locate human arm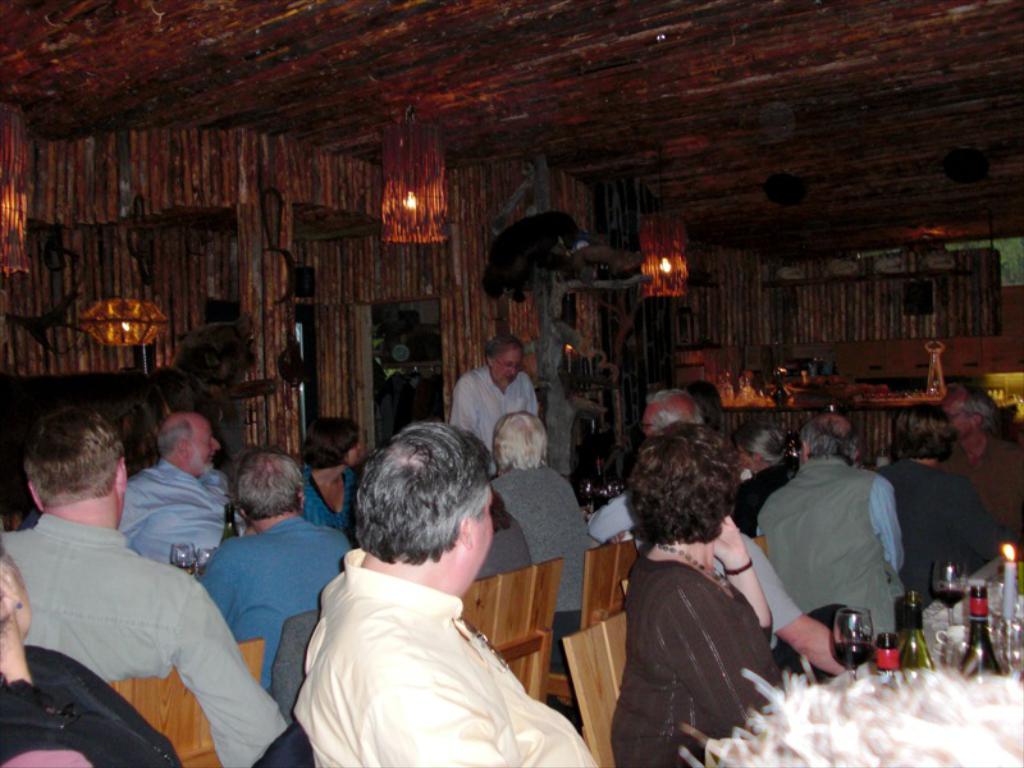
(x1=184, y1=576, x2=285, y2=767)
